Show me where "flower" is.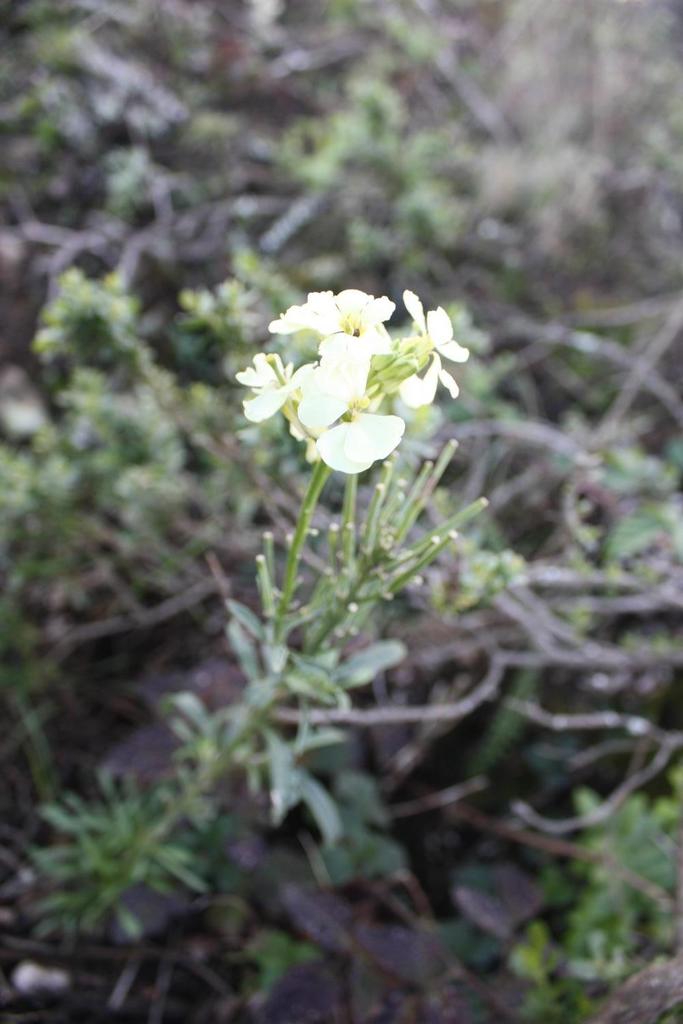
"flower" is at [x1=402, y1=287, x2=474, y2=403].
